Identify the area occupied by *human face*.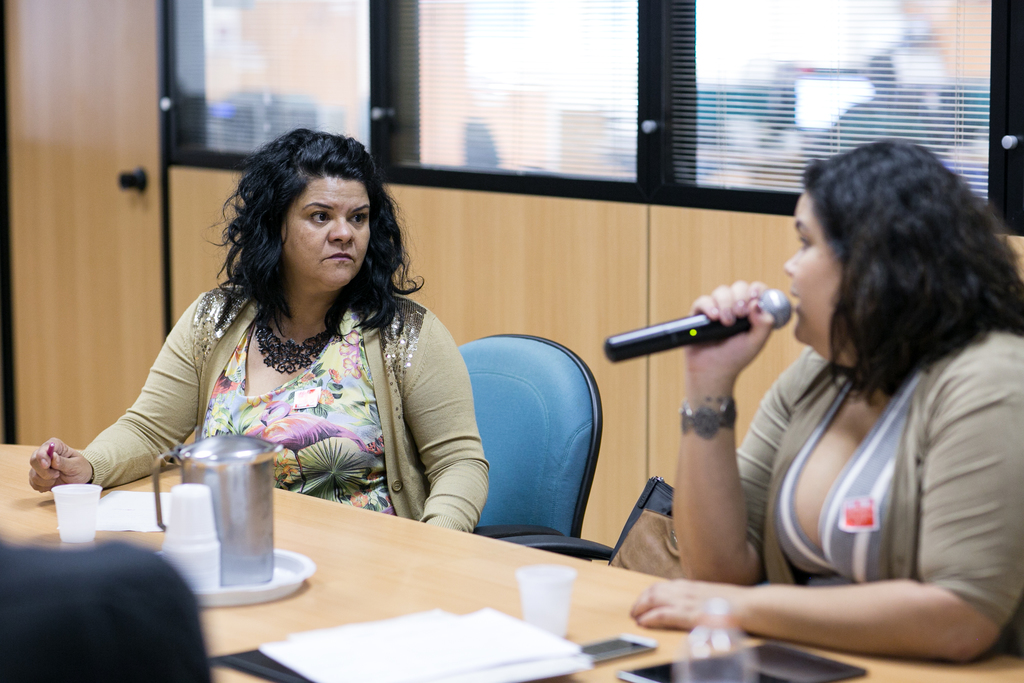
Area: box(280, 179, 372, 288).
